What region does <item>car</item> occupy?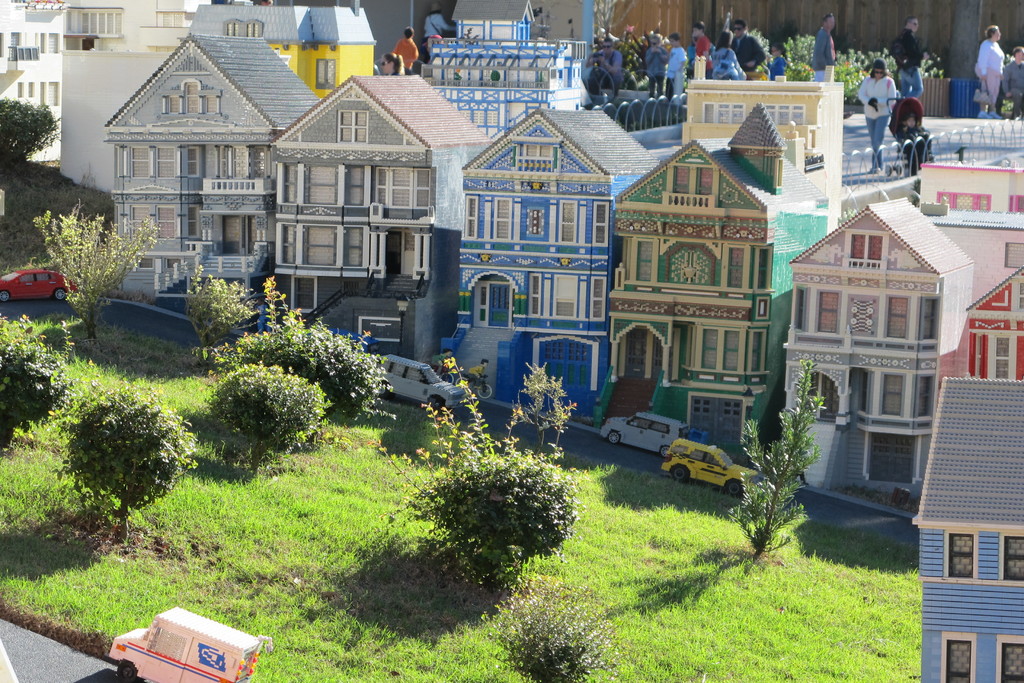
Rect(668, 439, 753, 506).
